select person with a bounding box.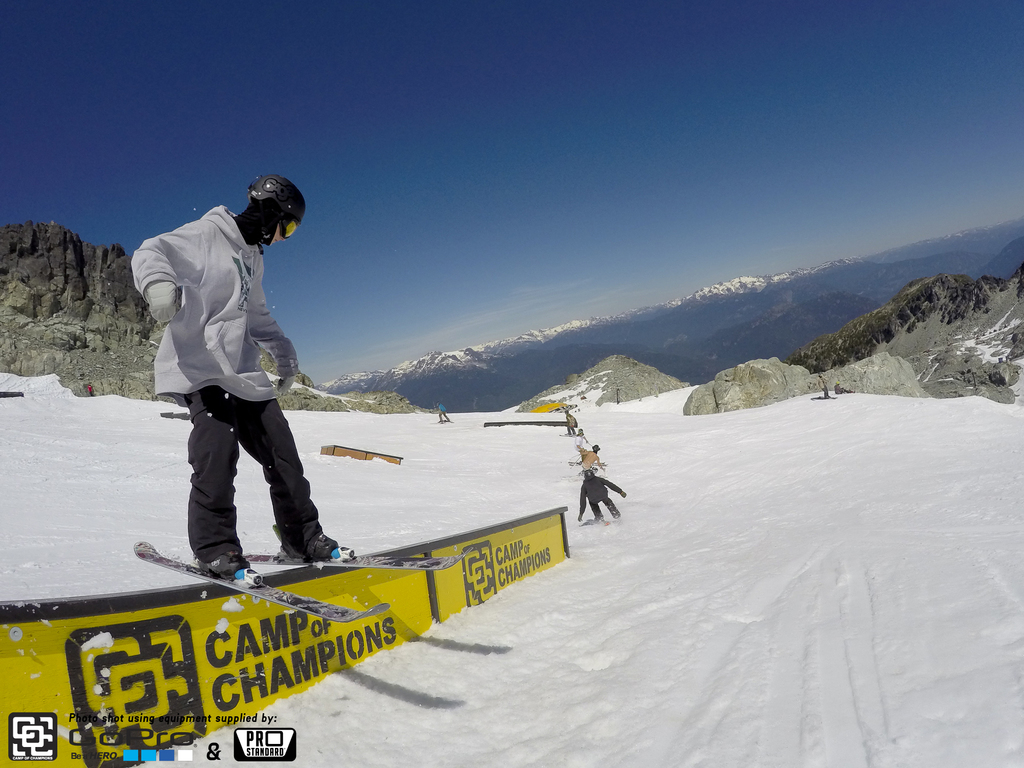
pyautogui.locateOnScreen(573, 441, 611, 478).
